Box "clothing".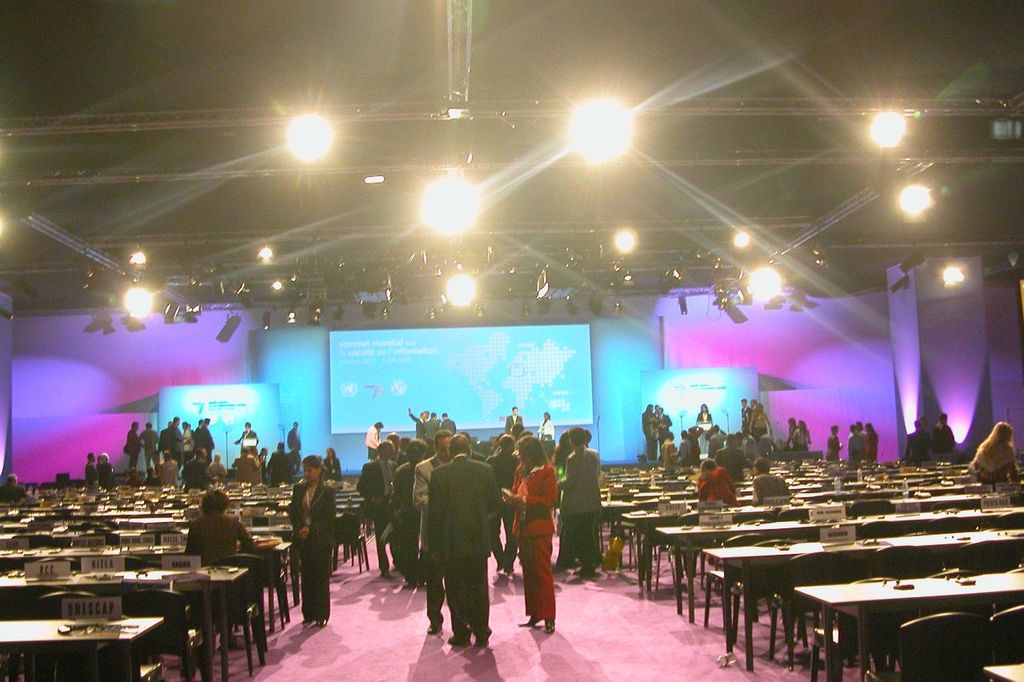
(697,411,711,419).
